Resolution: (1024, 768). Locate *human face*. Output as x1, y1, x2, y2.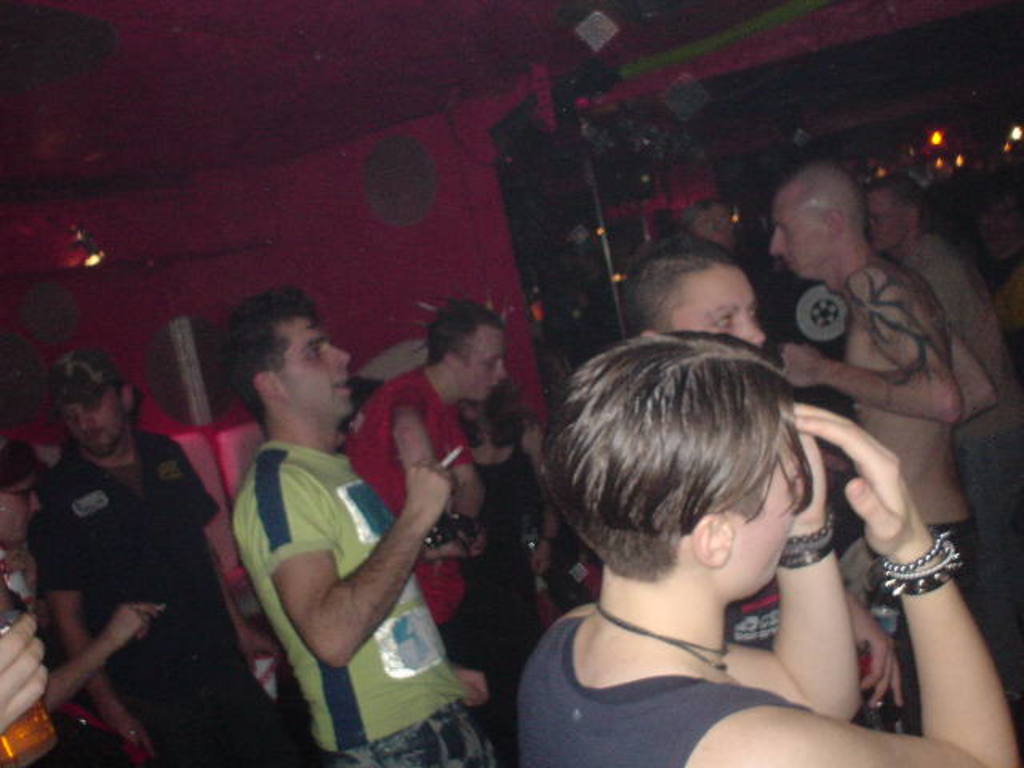
459, 326, 510, 402.
